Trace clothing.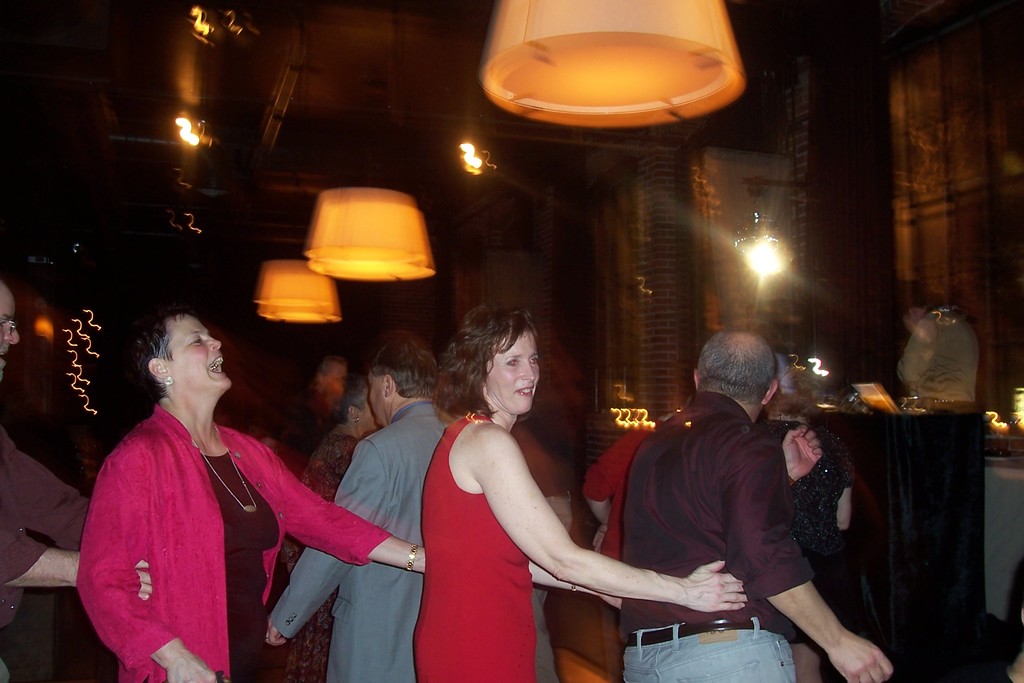
Traced to 271/404/448/682.
